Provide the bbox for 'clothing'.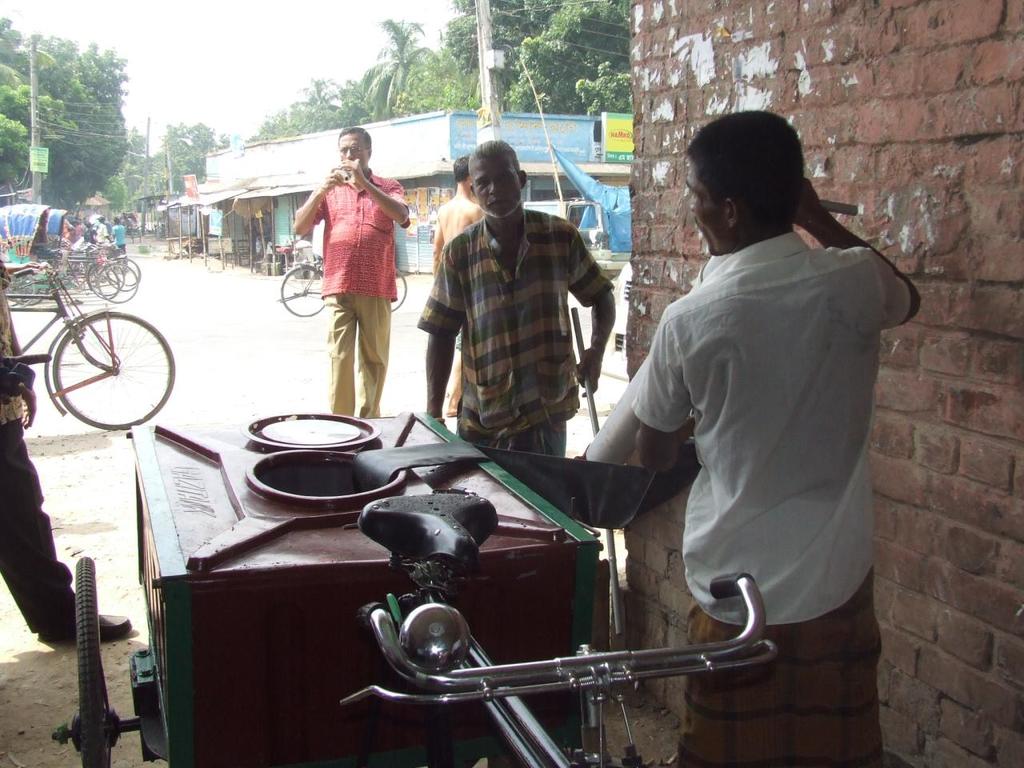
{"left": 305, "top": 167, "right": 430, "bottom": 415}.
